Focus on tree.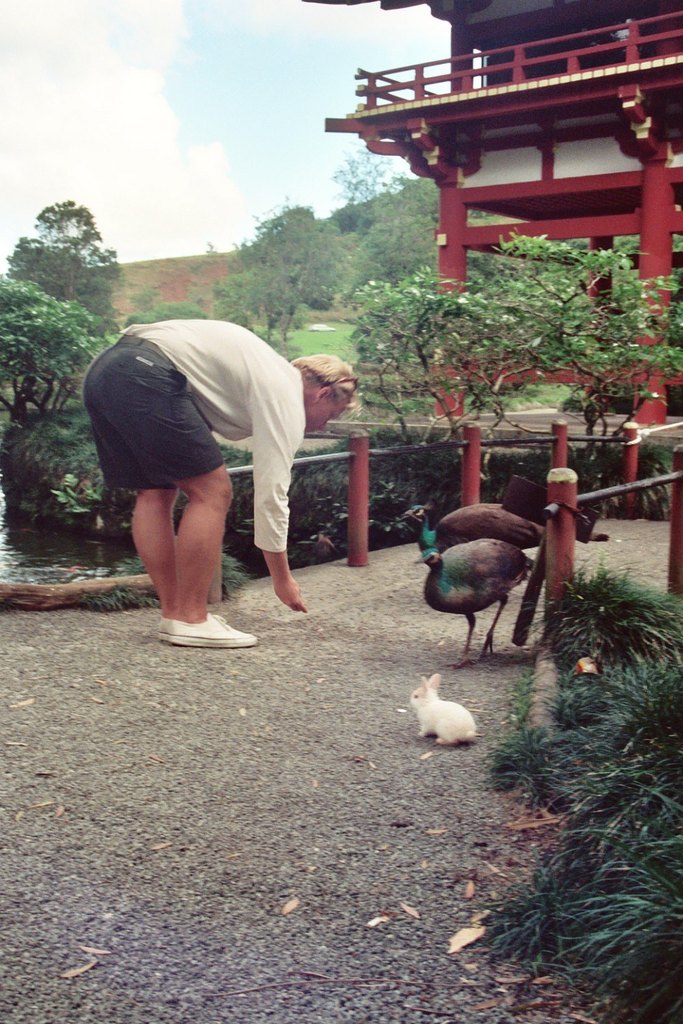
Focused at bbox=(217, 257, 283, 339).
